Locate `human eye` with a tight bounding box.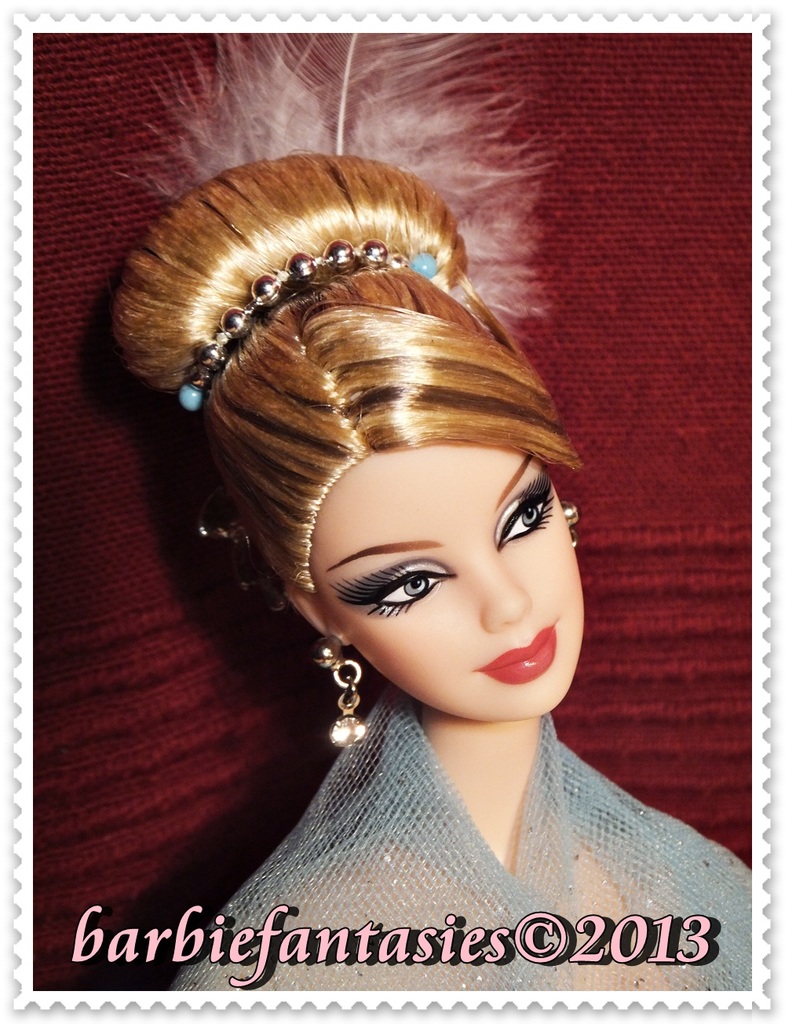
329:570:454:618.
